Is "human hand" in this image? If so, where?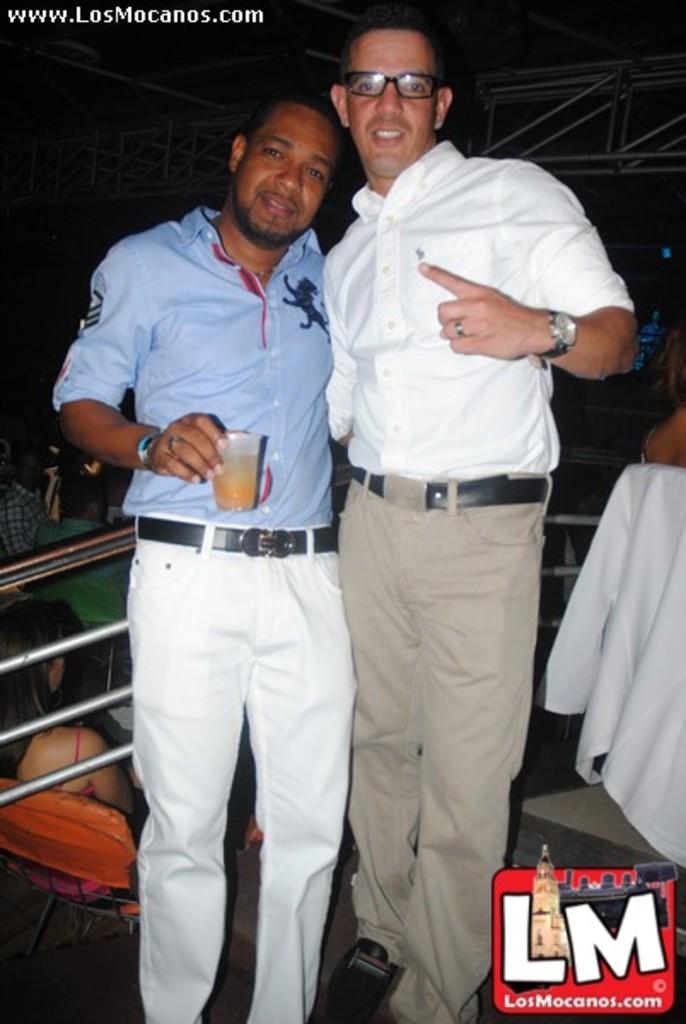
Yes, at pyautogui.locateOnScreen(150, 413, 246, 485).
